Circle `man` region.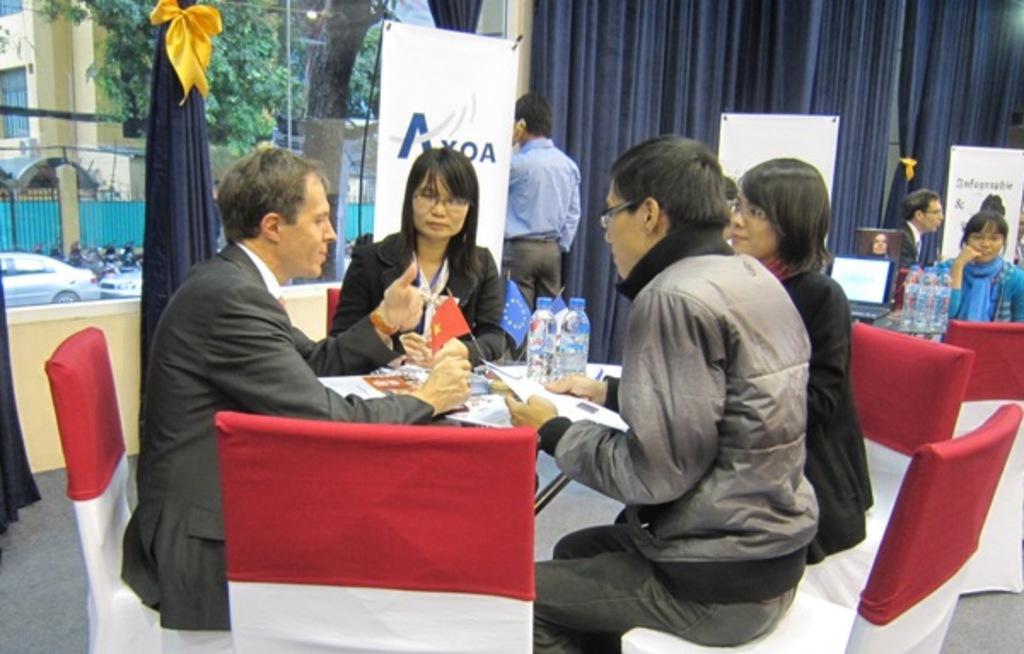
Region: locate(131, 143, 362, 586).
